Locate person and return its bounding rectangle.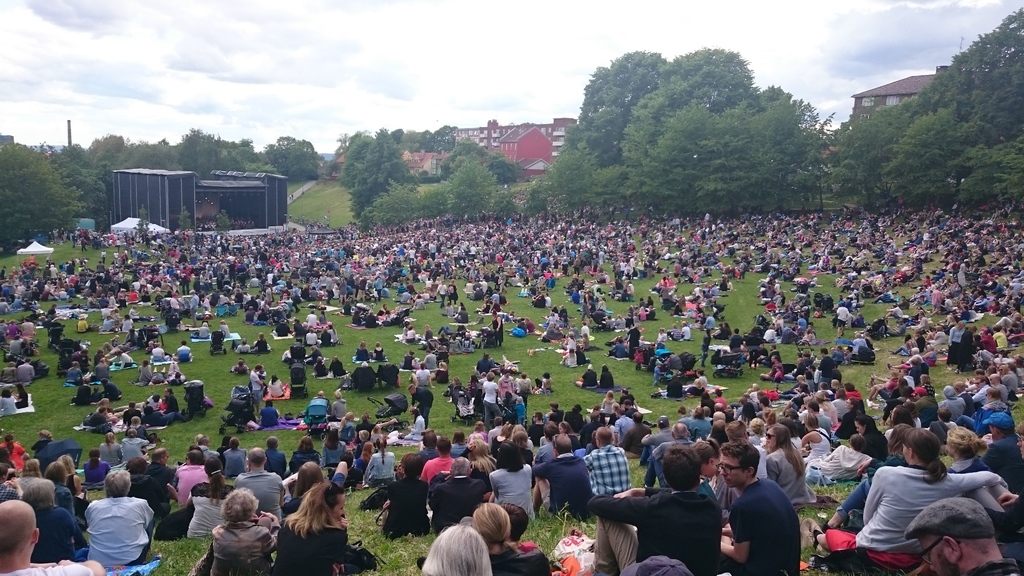
(306, 388, 330, 421).
